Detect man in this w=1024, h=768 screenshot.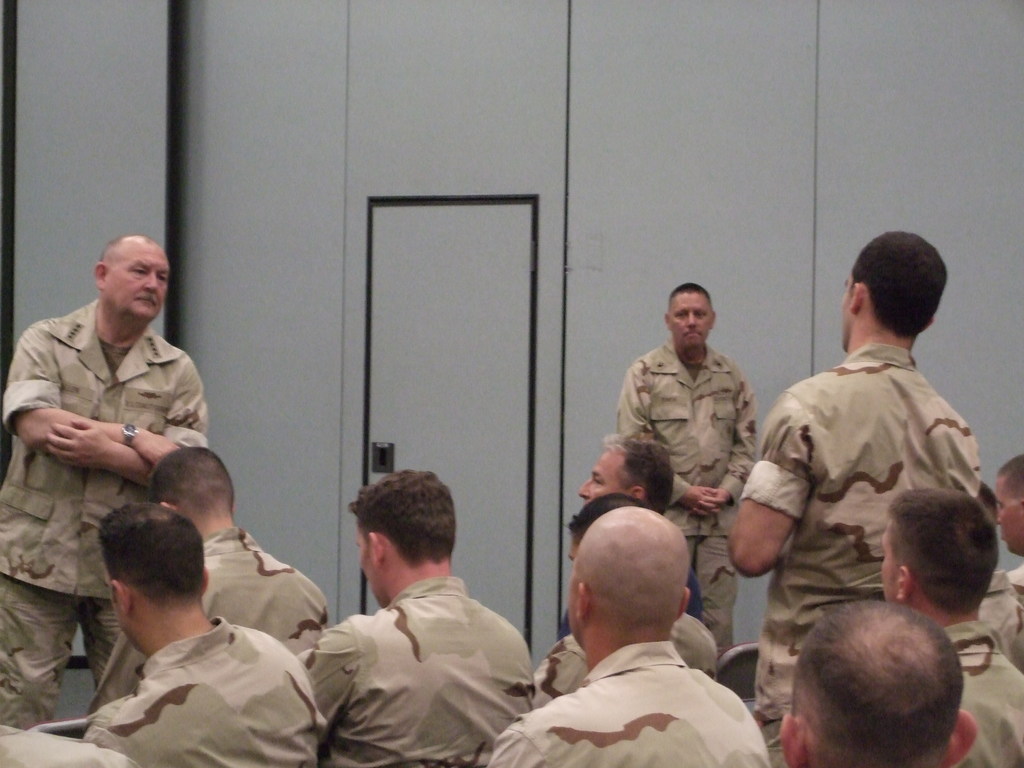
Detection: <box>0,233,209,733</box>.
